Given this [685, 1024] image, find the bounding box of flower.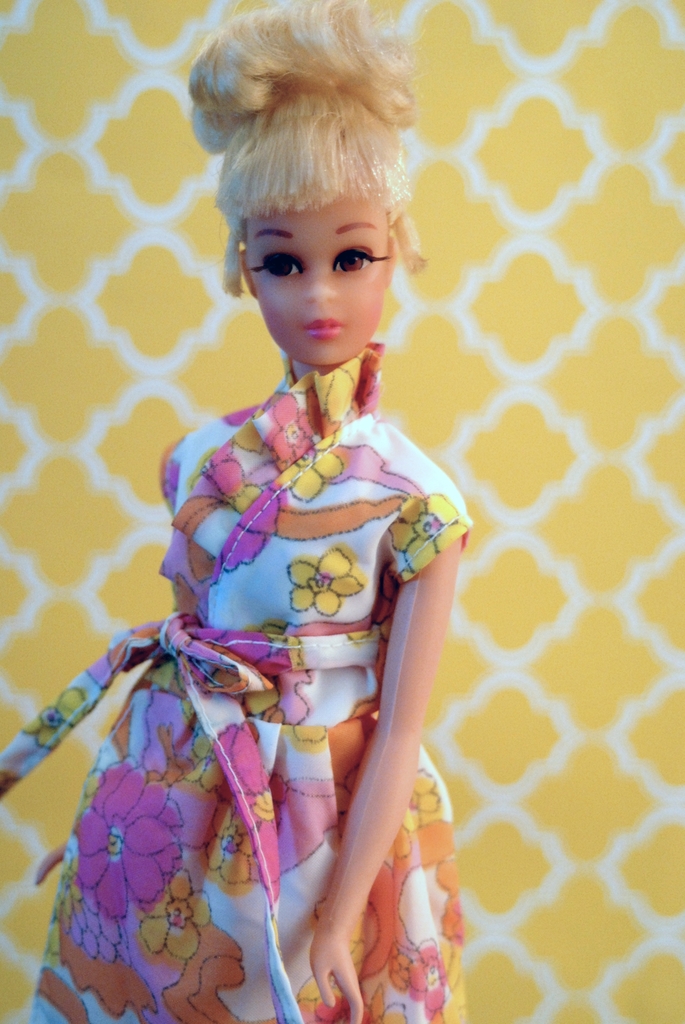
rect(59, 888, 127, 956).
